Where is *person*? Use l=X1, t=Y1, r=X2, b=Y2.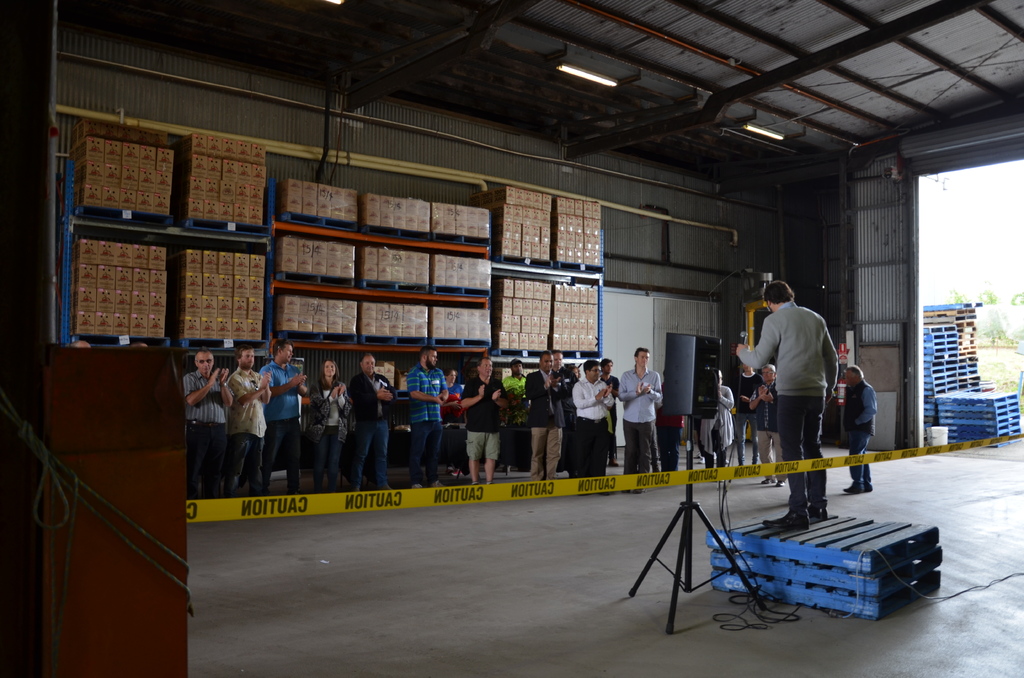
l=308, t=361, r=348, b=490.
